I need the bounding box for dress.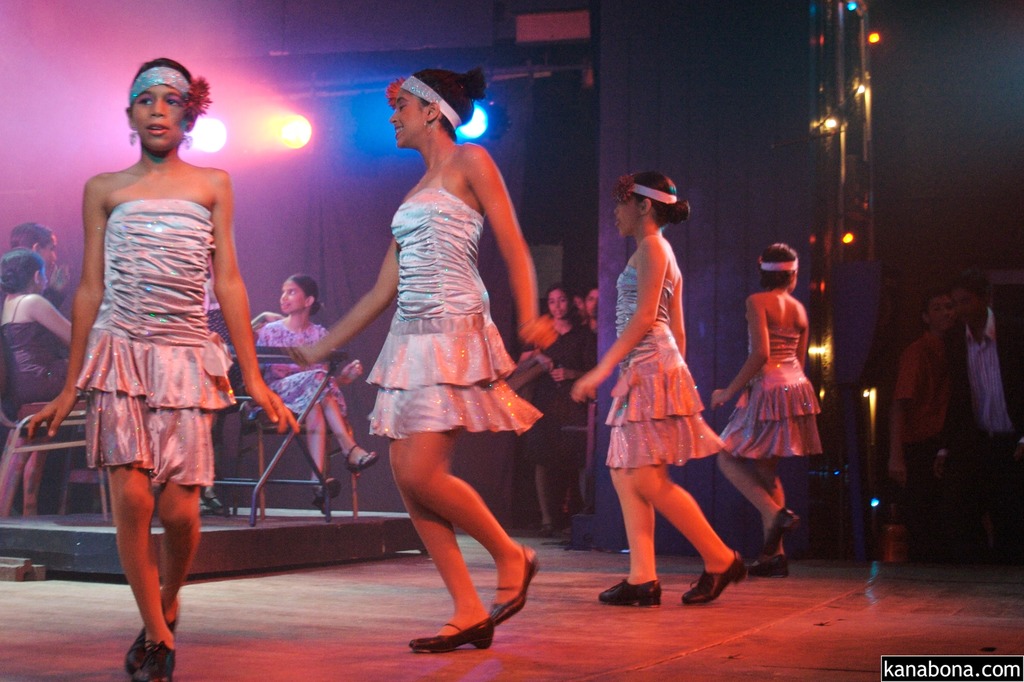
Here it is: l=0, t=294, r=72, b=417.
